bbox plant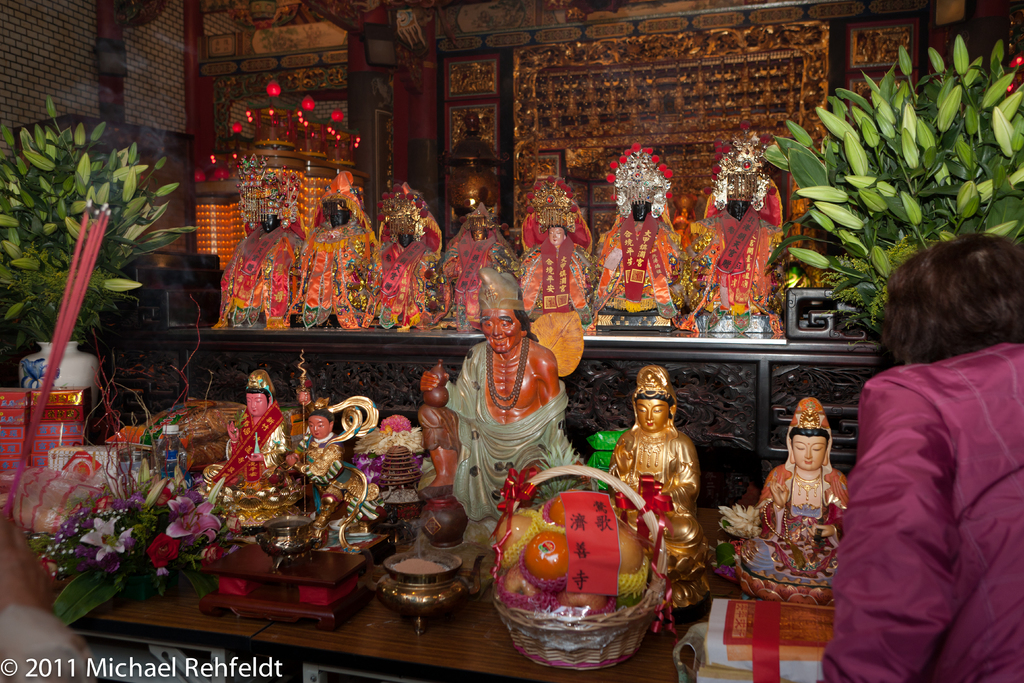
rect(764, 31, 1018, 324)
